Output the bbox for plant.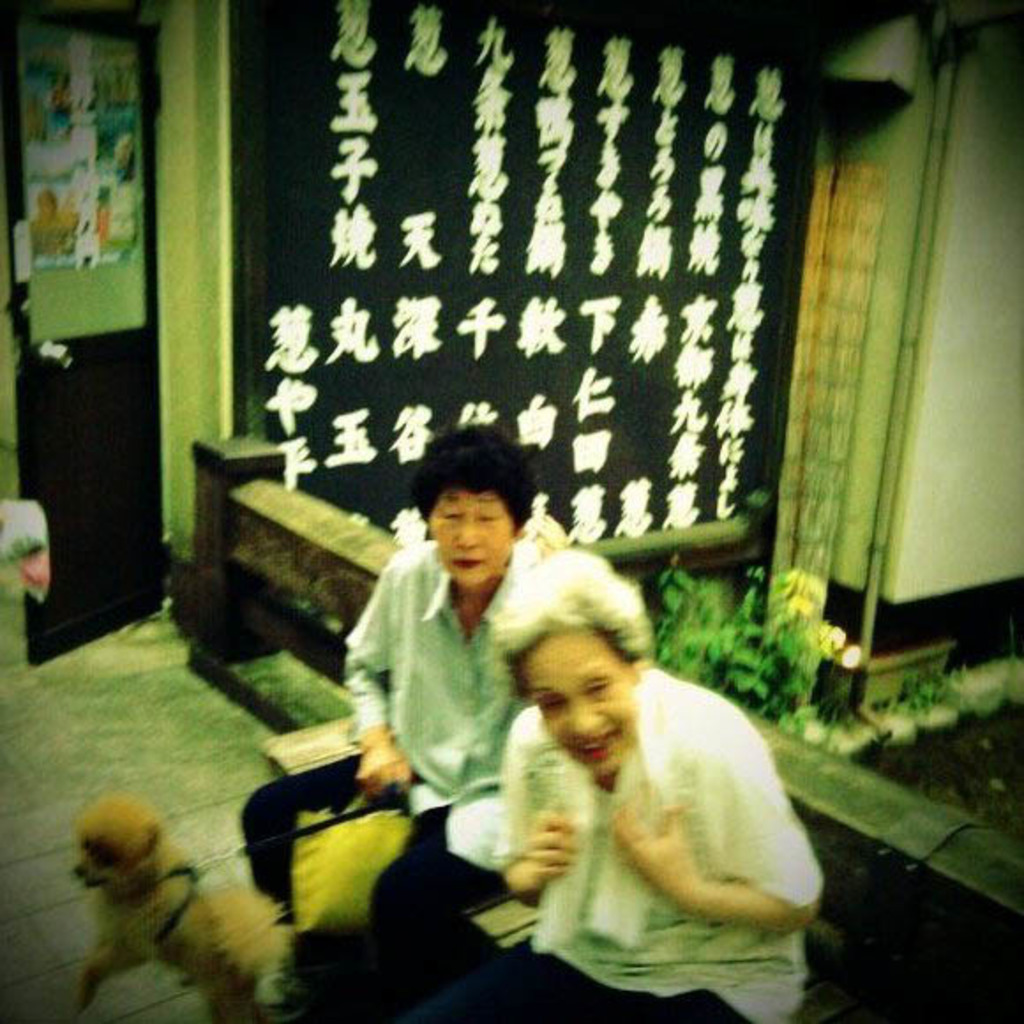
[x1=653, y1=558, x2=738, y2=685].
